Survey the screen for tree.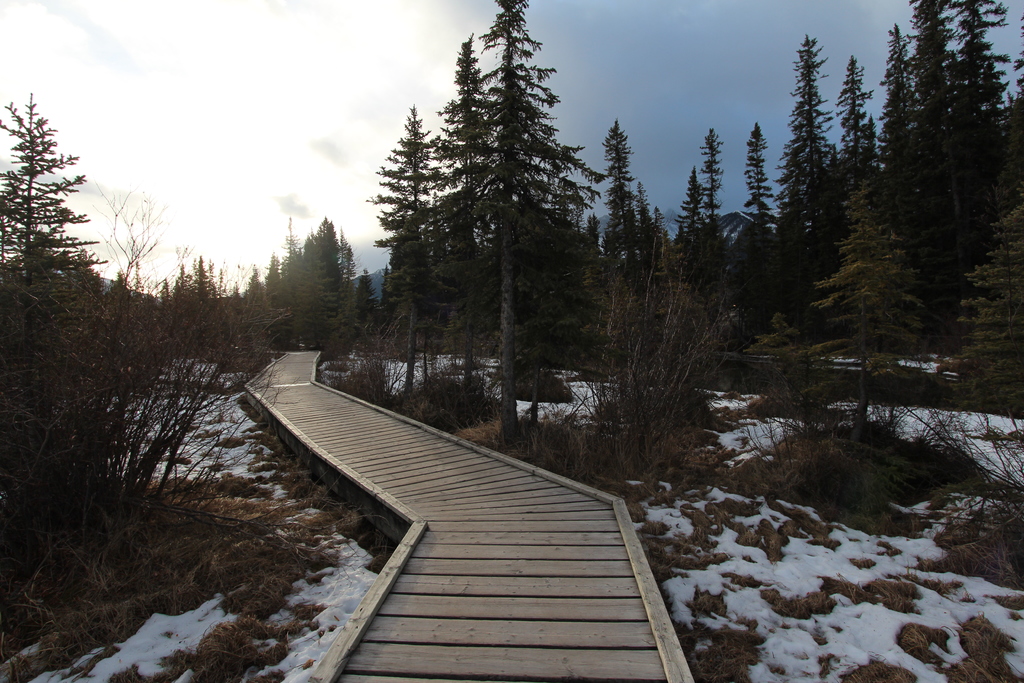
Survey found: [left=828, top=55, right=874, bottom=177].
